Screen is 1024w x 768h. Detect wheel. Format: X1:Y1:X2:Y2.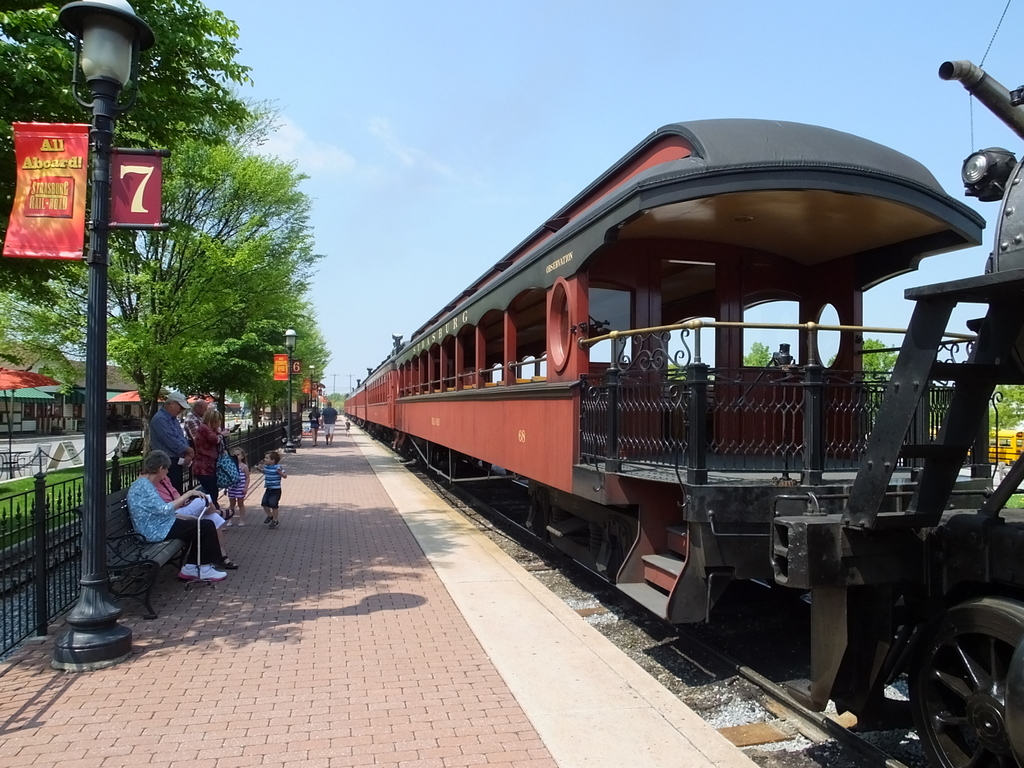
902:597:1023:767.
